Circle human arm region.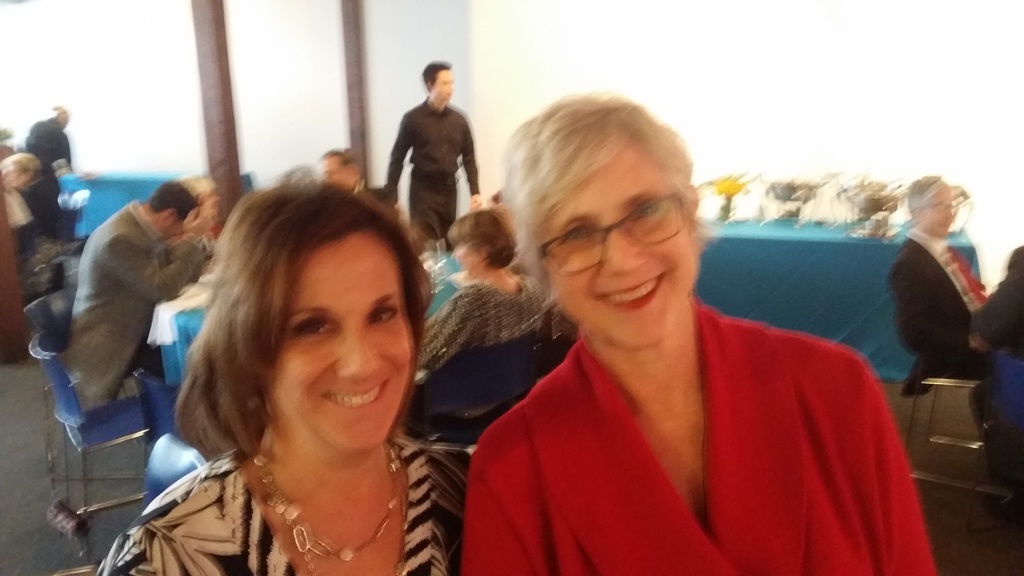
Region: box=[458, 457, 540, 575].
